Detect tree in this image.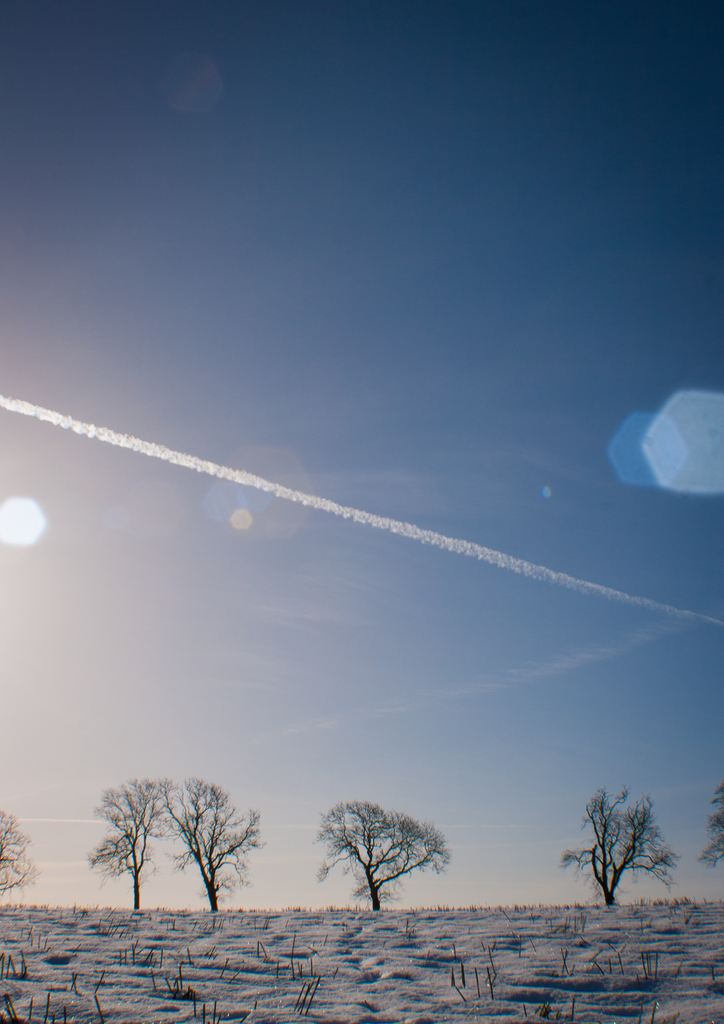
Detection: l=316, t=794, r=456, b=911.
